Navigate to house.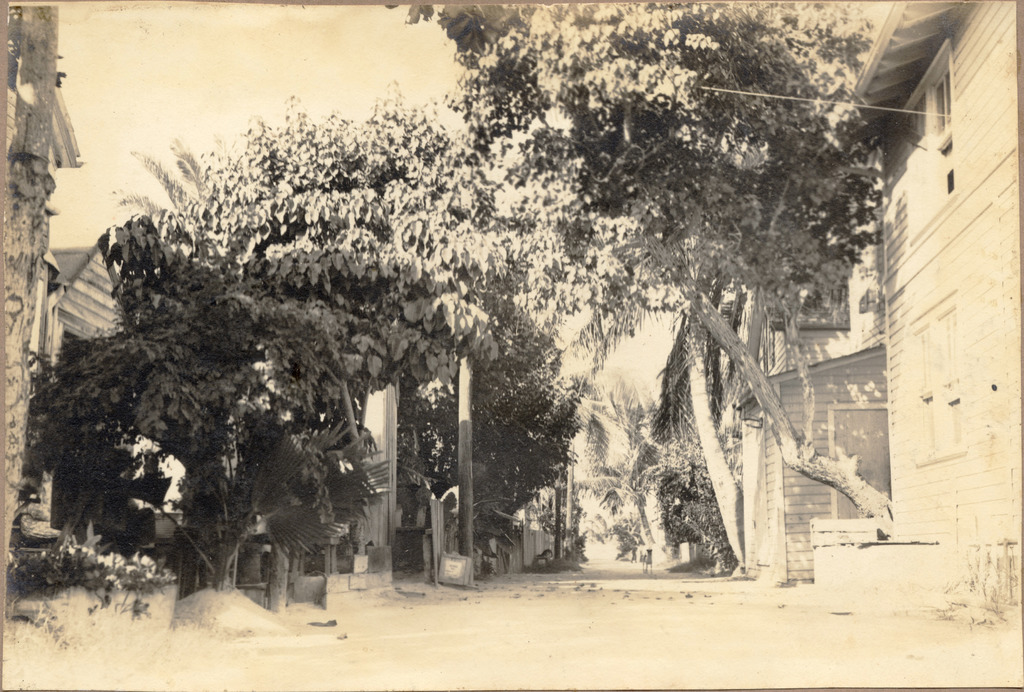
Navigation target: [812,0,1021,615].
